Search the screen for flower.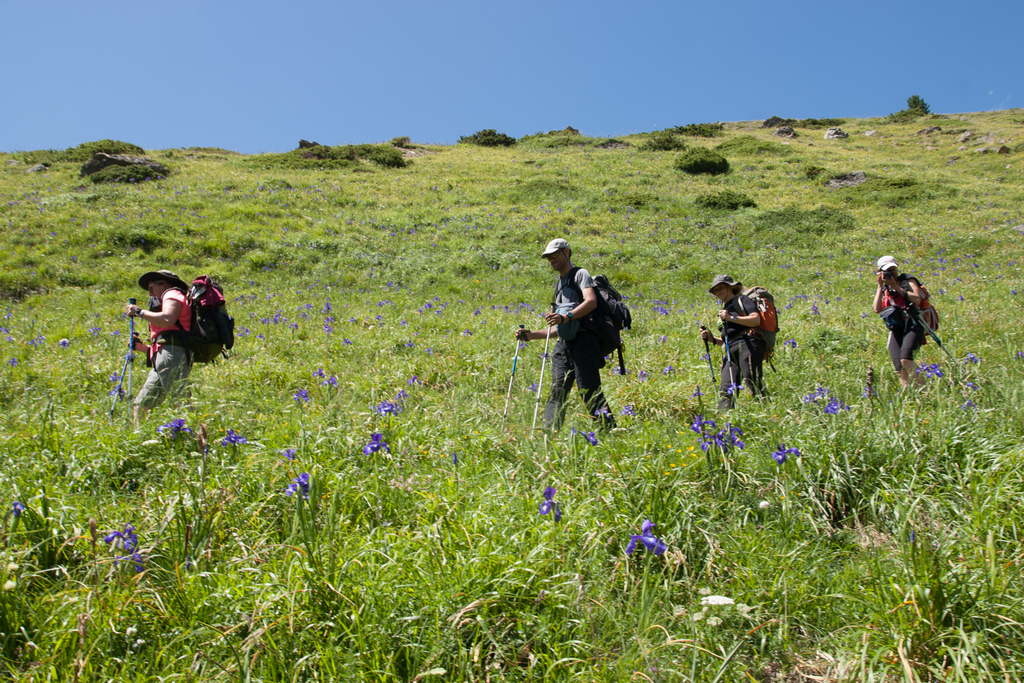
Found at <box>652,298,666,313</box>.
